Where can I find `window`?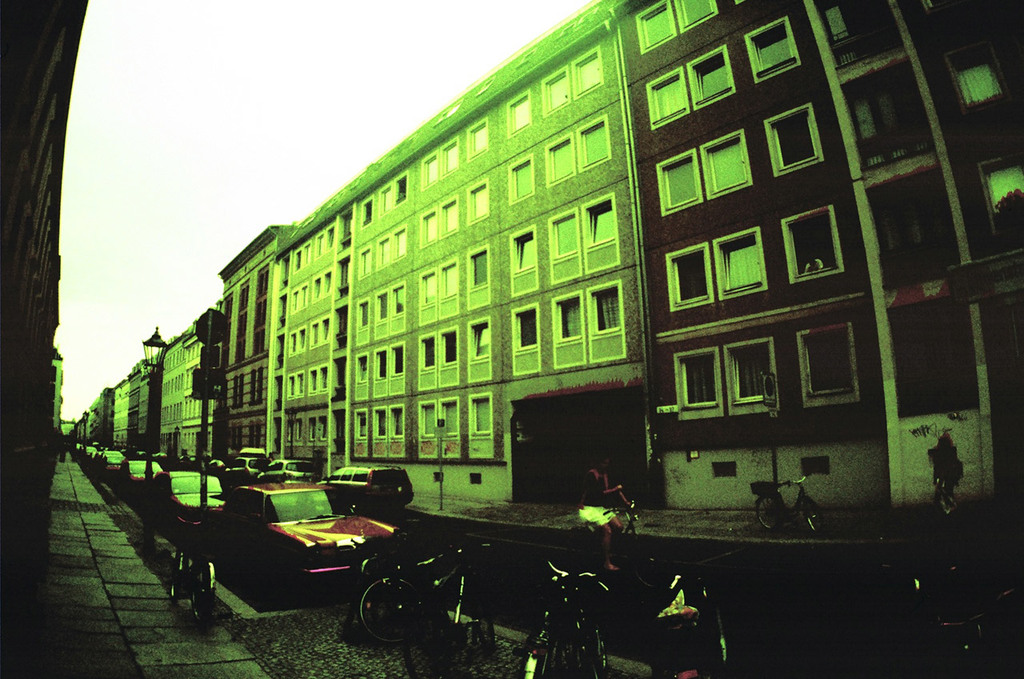
You can find it at [478,397,492,432].
